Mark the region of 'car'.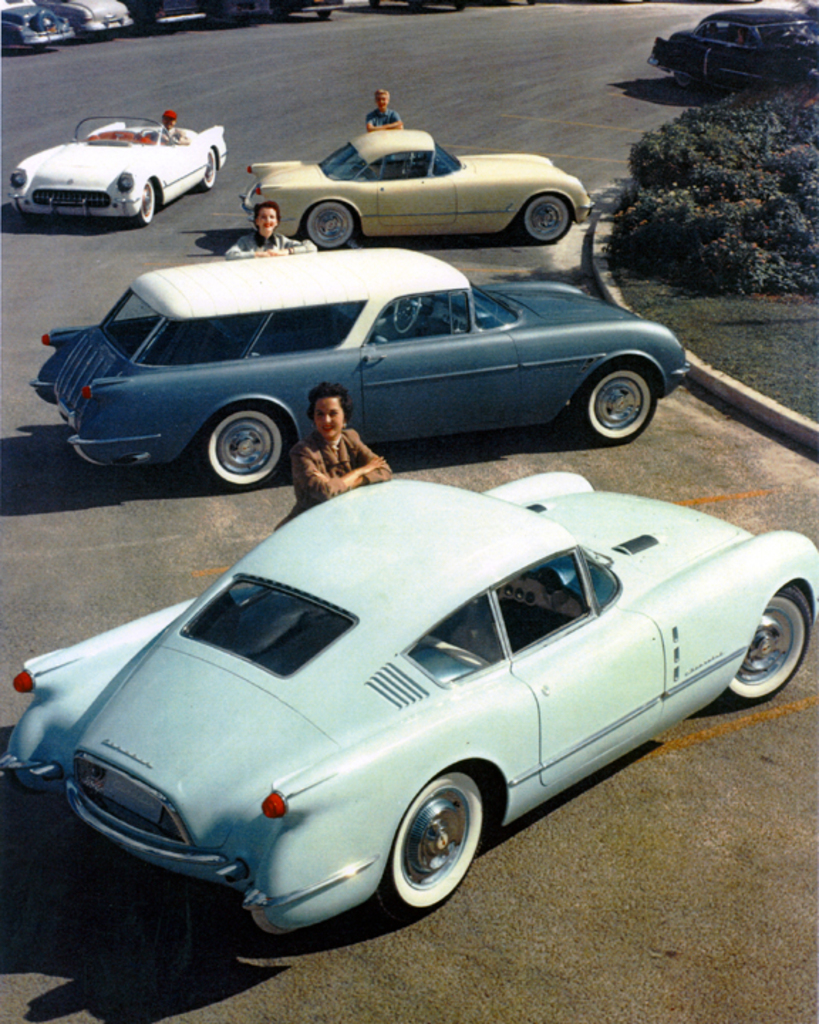
Region: 23,246,687,486.
